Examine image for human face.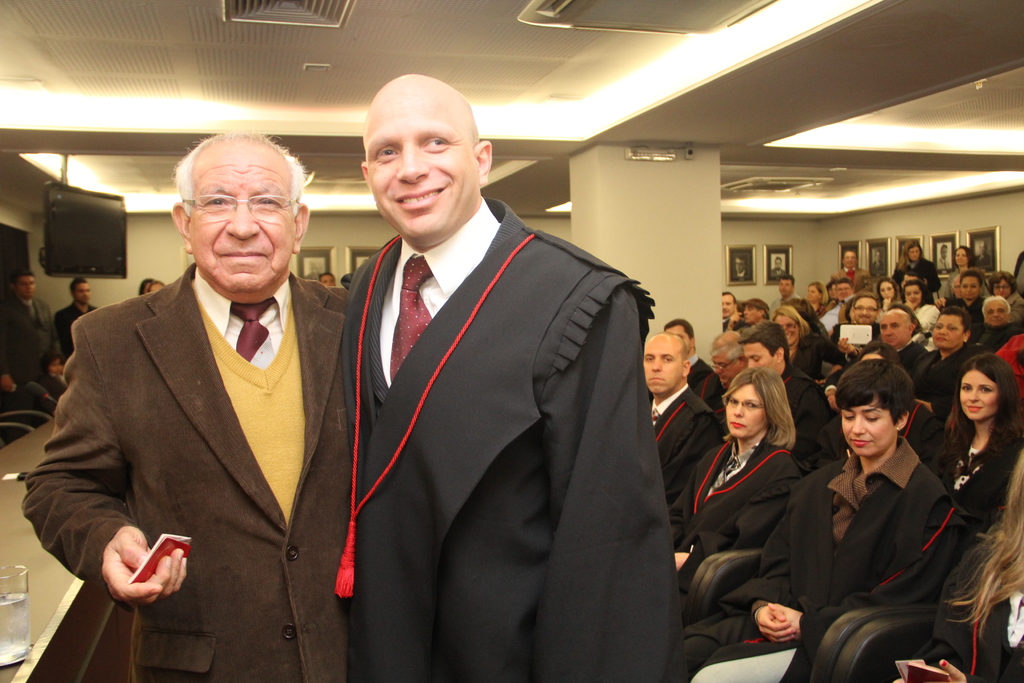
Examination result: [879, 282, 895, 295].
